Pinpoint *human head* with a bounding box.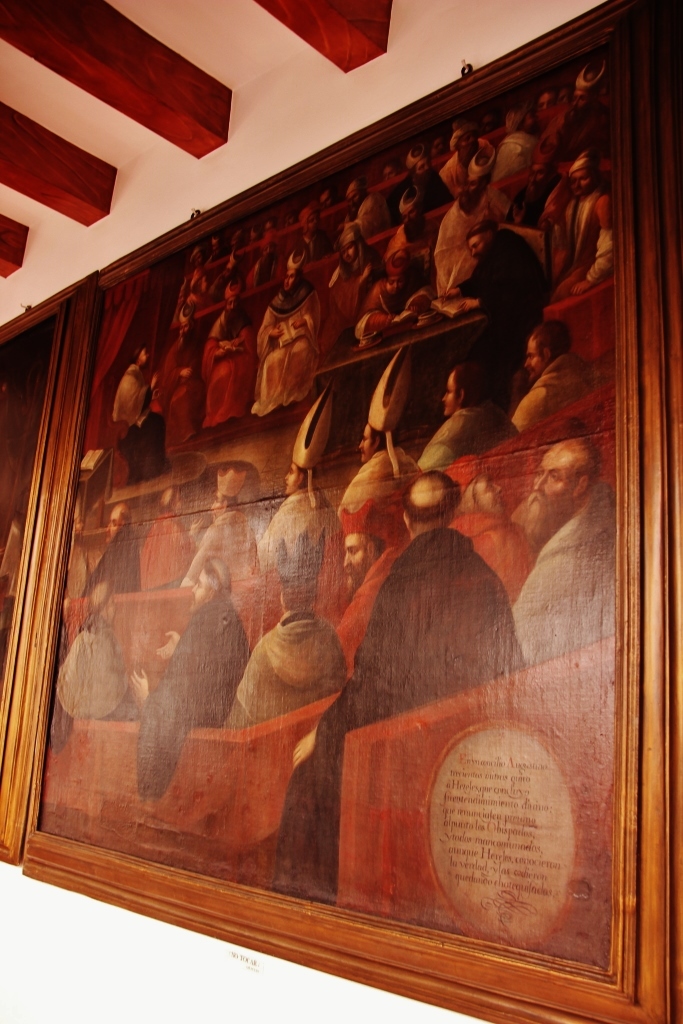
336:234:363:267.
